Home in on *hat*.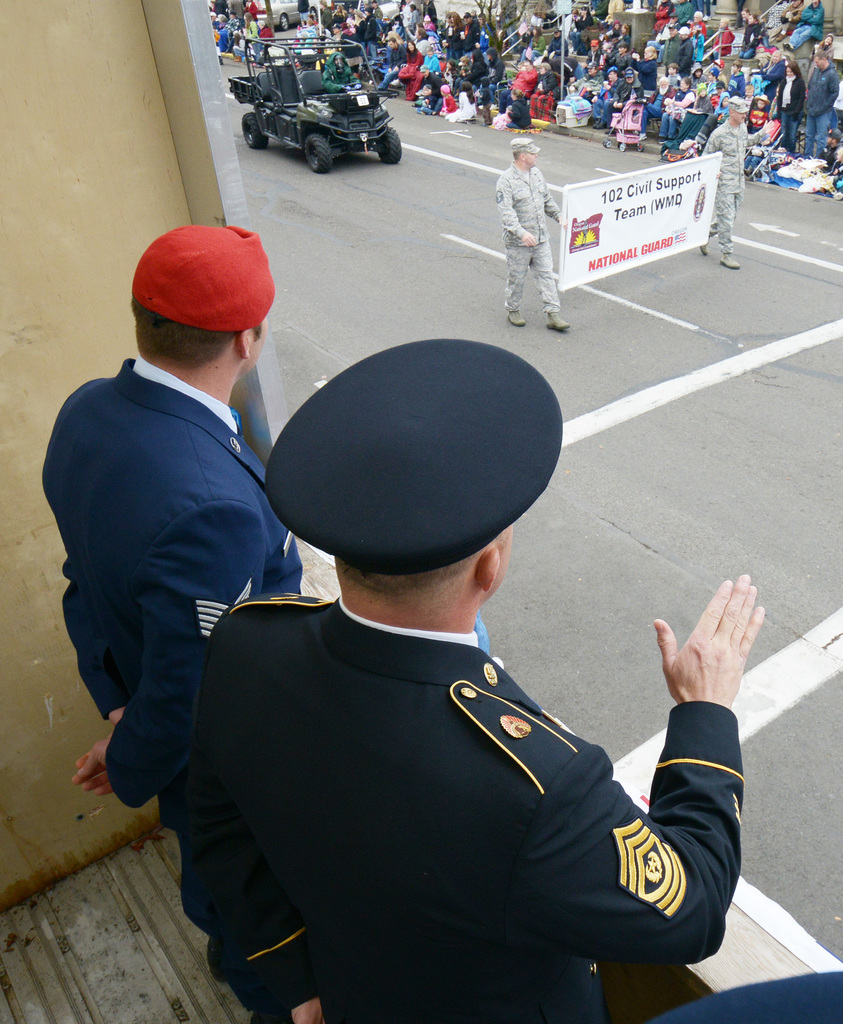
Homed in at detection(509, 138, 542, 157).
